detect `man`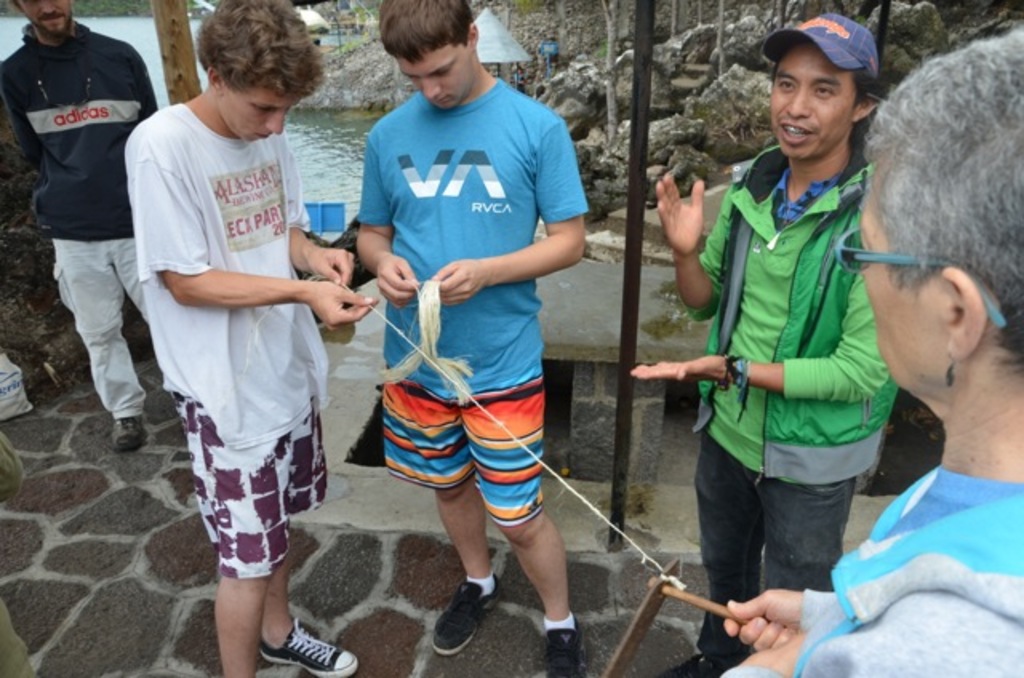
bbox=[362, 0, 605, 657]
